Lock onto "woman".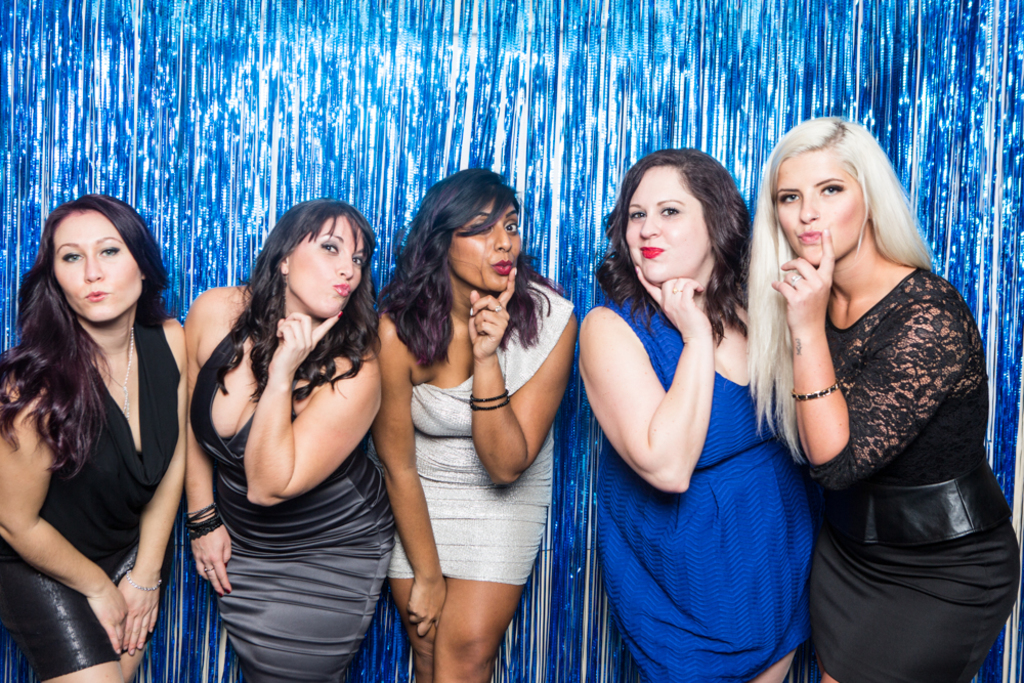
Locked: 373, 170, 575, 682.
